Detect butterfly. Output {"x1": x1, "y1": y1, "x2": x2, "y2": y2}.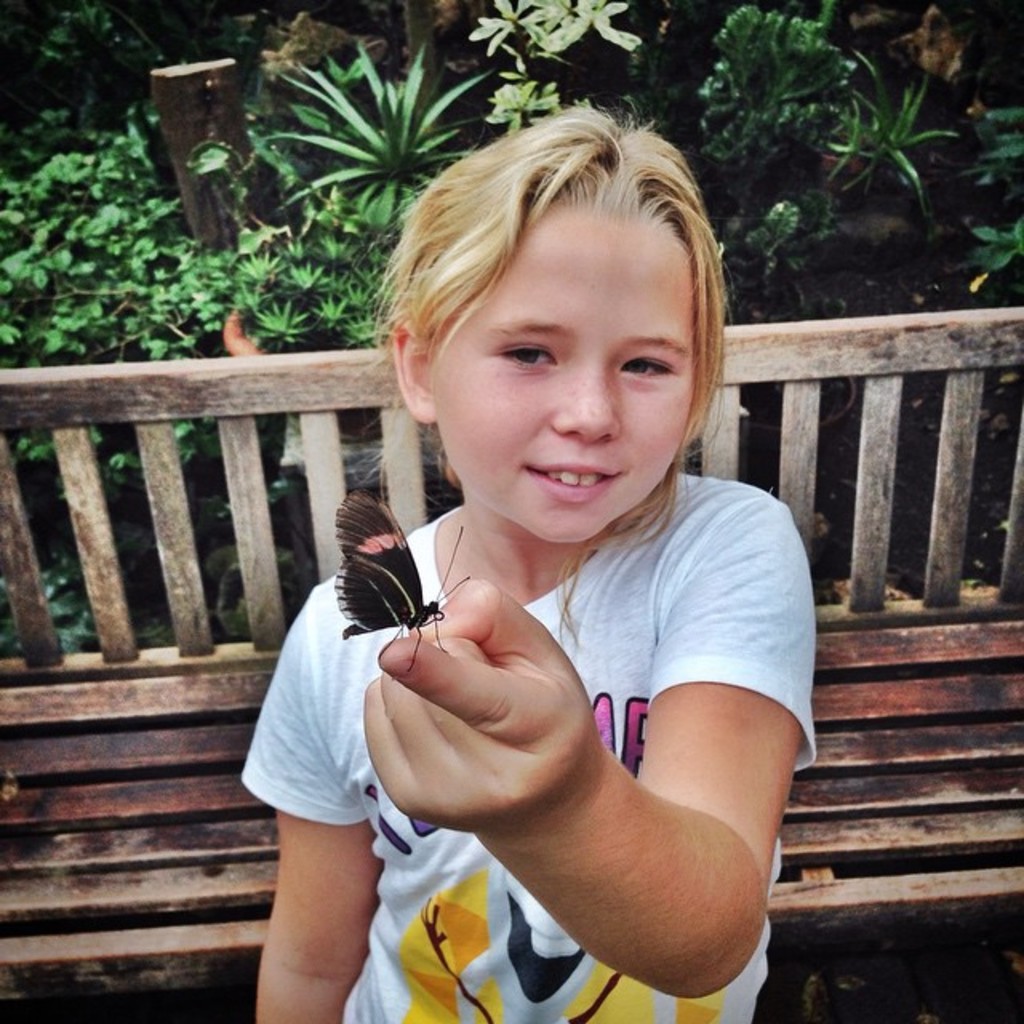
{"x1": 334, "y1": 488, "x2": 475, "y2": 674}.
